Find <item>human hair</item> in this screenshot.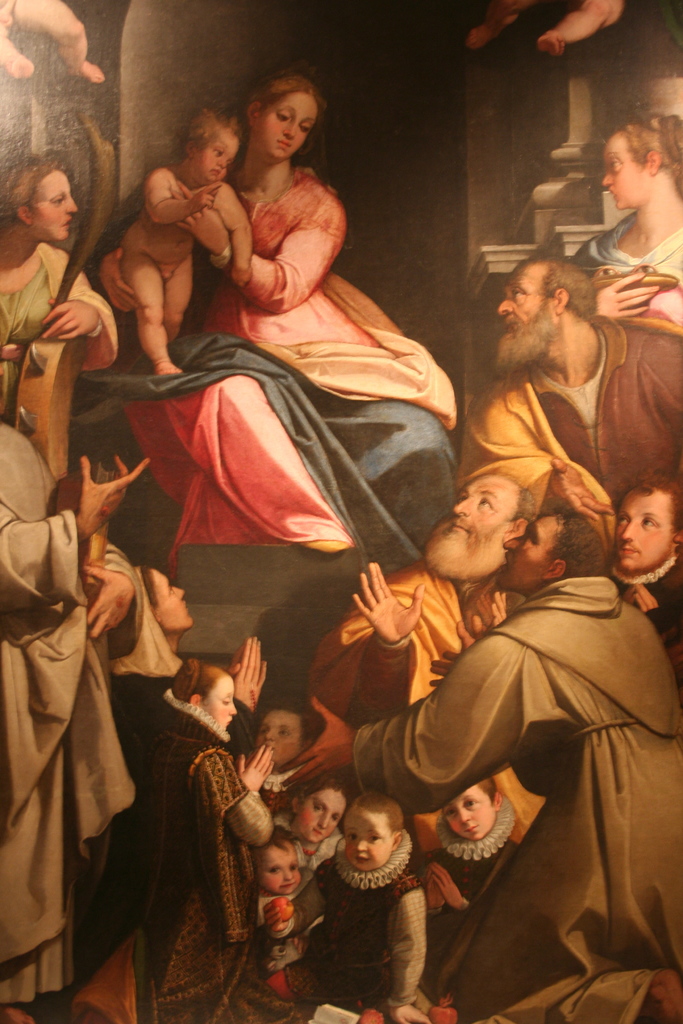
The bounding box for <item>human hair</item> is region(611, 471, 682, 536).
